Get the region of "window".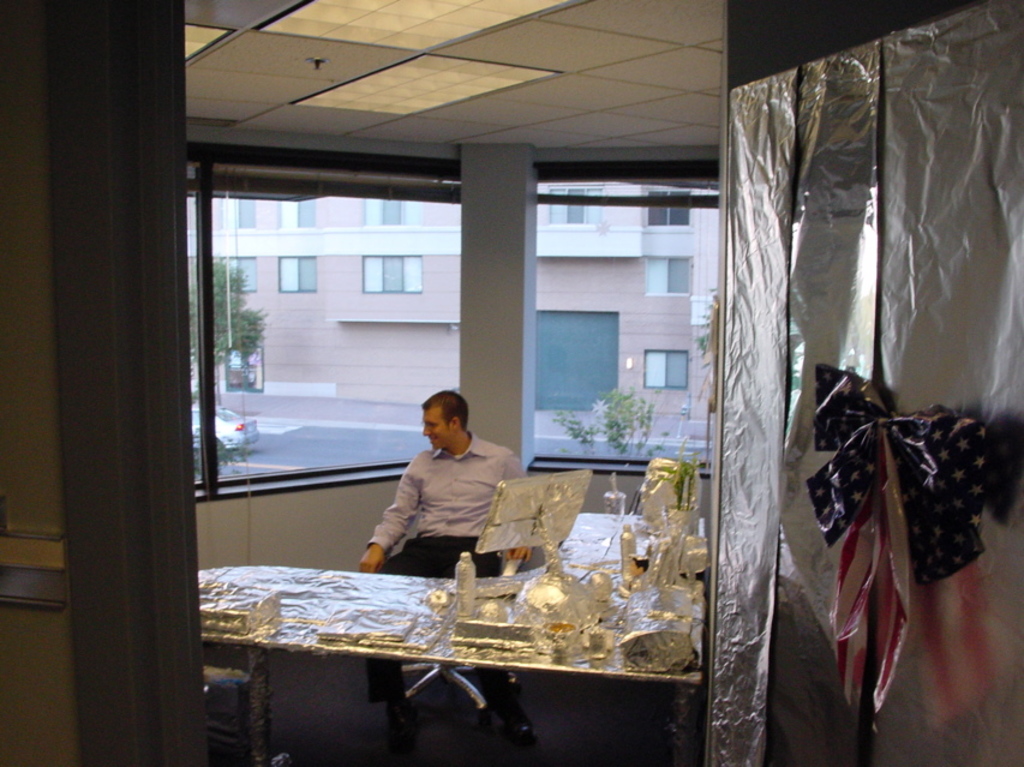
left=359, top=196, right=401, bottom=228.
